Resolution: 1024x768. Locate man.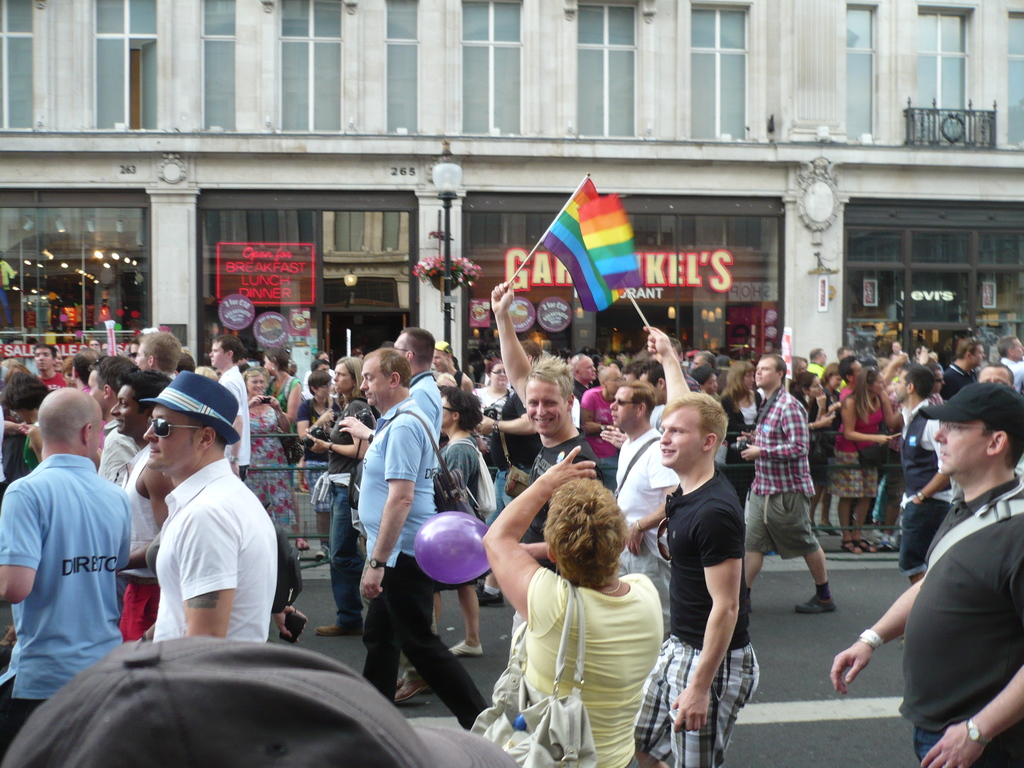
(left=0, top=387, right=133, bottom=746).
